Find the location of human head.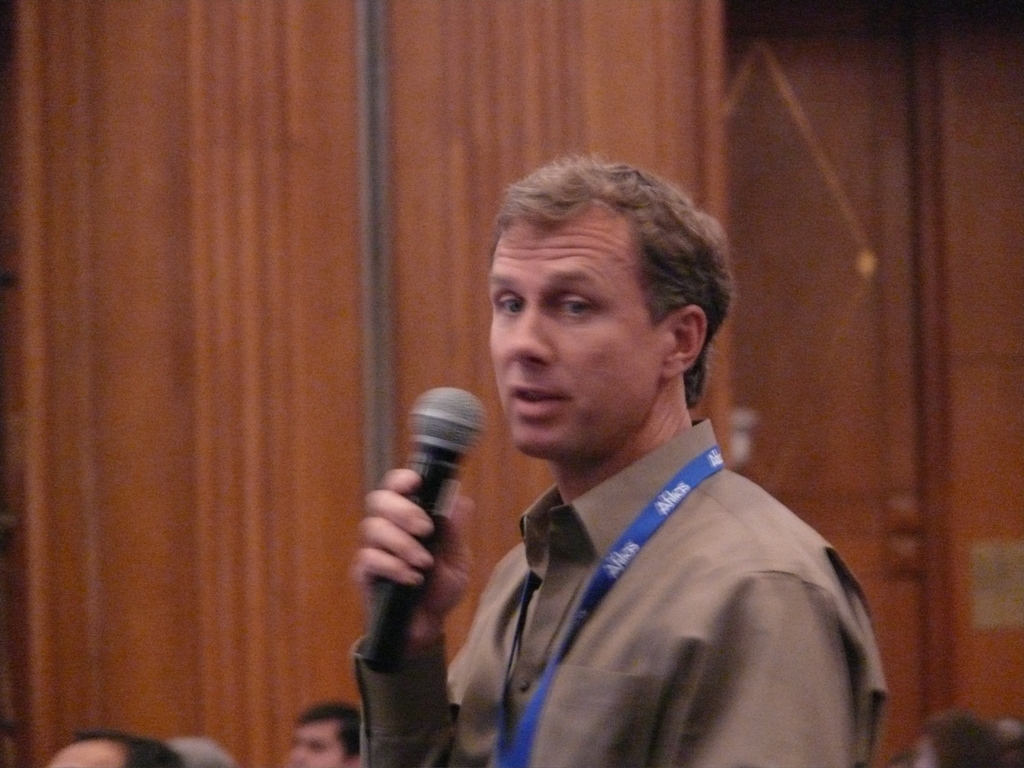
Location: pyautogui.locateOnScreen(47, 731, 185, 767).
